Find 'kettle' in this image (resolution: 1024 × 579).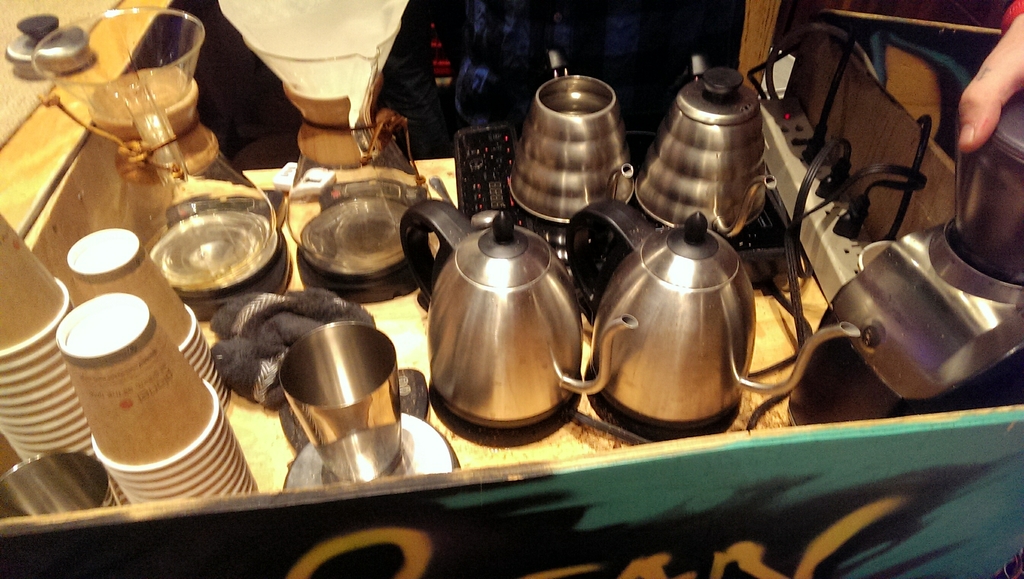
(x1=500, y1=48, x2=637, y2=231).
